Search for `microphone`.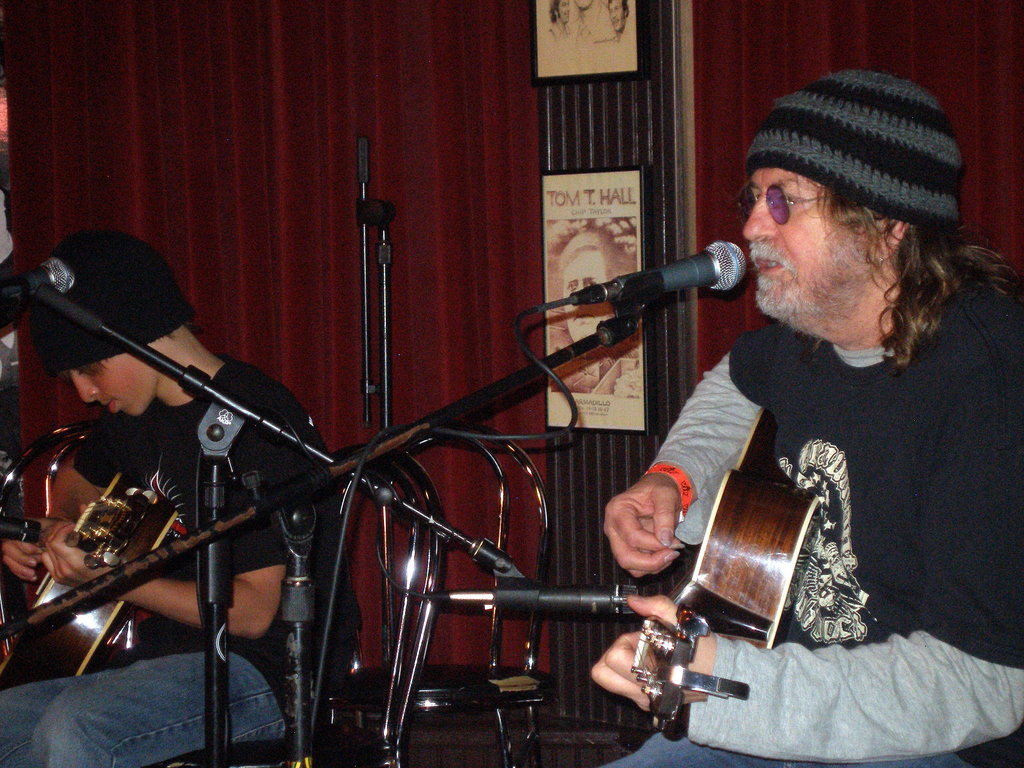
Found at [x1=521, y1=240, x2=751, y2=388].
